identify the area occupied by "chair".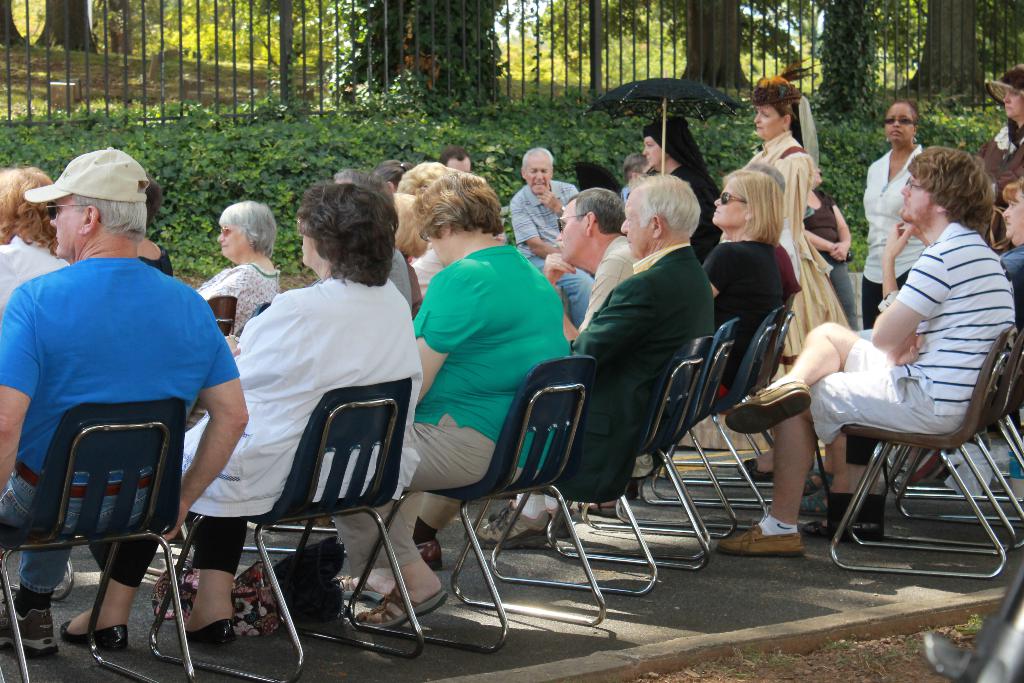
Area: BBox(149, 372, 426, 682).
